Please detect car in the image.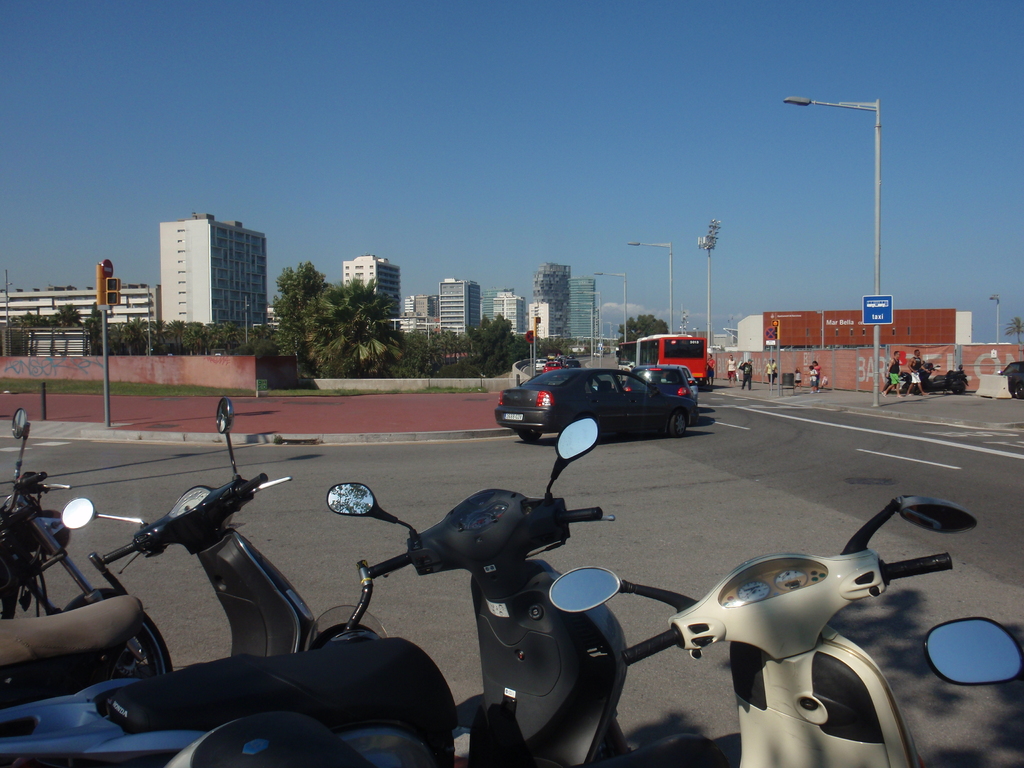
623/361/636/367.
